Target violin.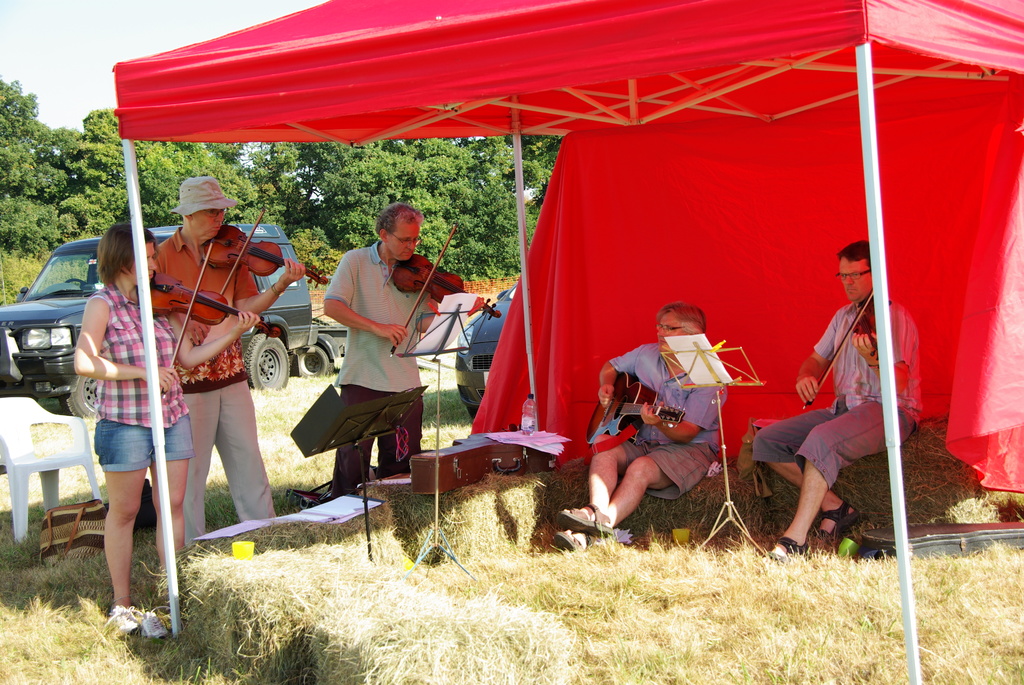
Target region: Rect(808, 290, 909, 412).
